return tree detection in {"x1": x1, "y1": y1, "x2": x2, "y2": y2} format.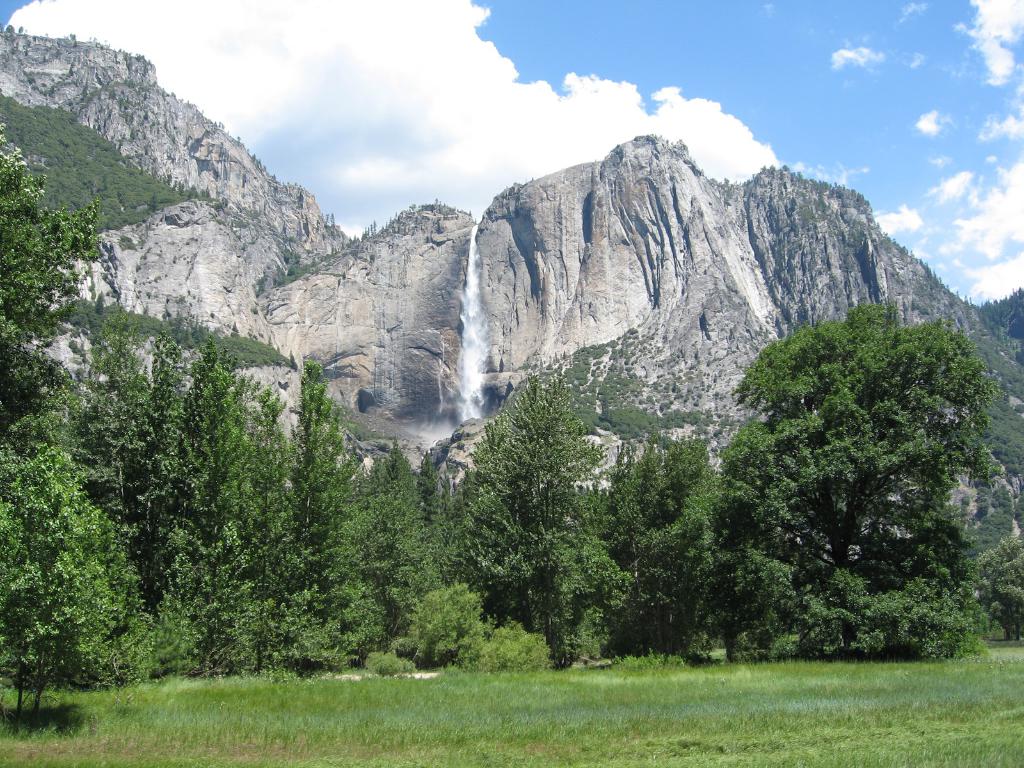
{"x1": 604, "y1": 428, "x2": 729, "y2": 649}.
